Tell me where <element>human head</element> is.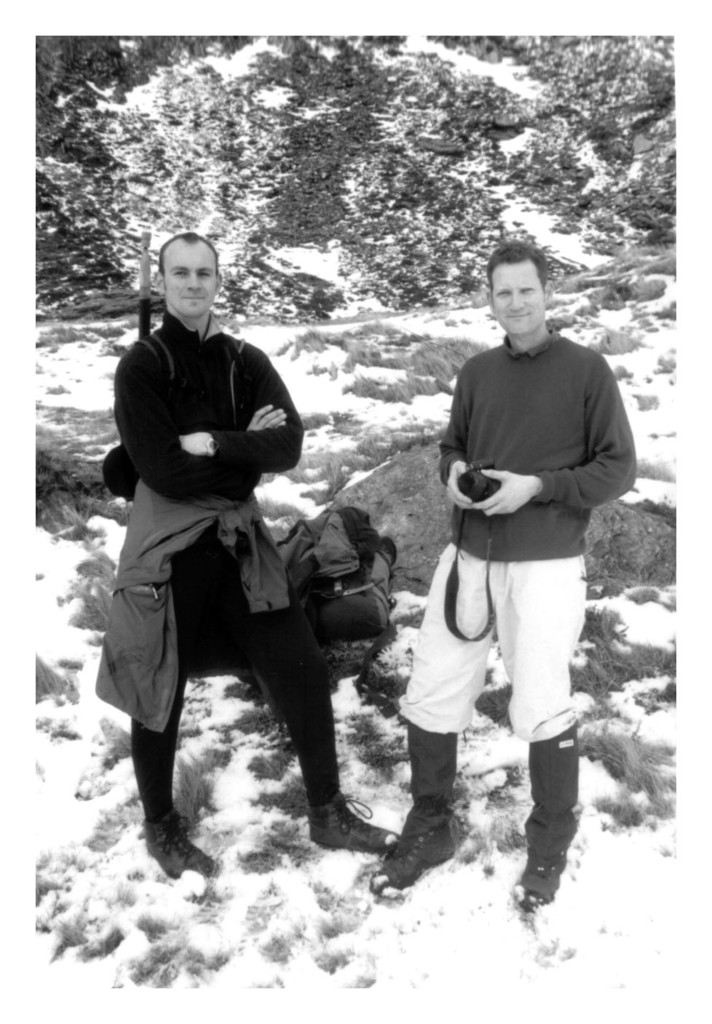
<element>human head</element> is at BBox(138, 218, 225, 319).
